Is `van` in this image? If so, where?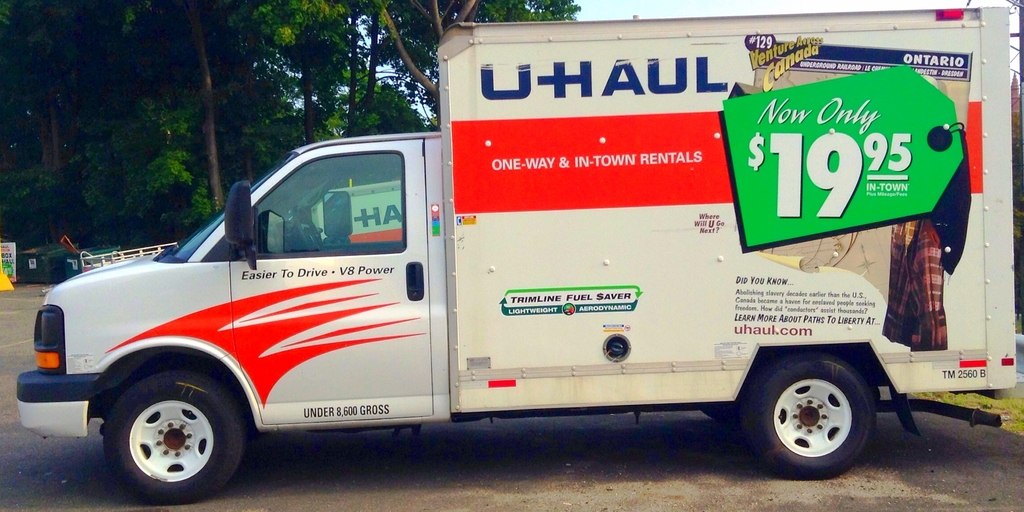
Yes, at <box>16,5,1017,506</box>.
